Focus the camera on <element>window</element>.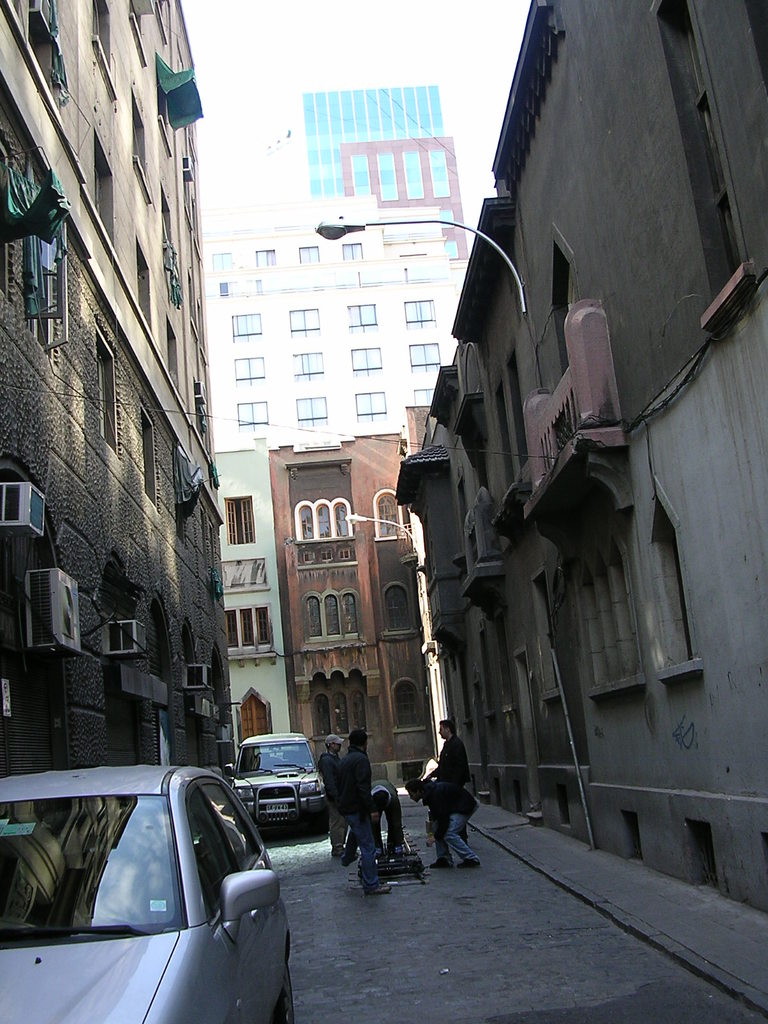
Focus region: BBox(321, 593, 340, 633).
